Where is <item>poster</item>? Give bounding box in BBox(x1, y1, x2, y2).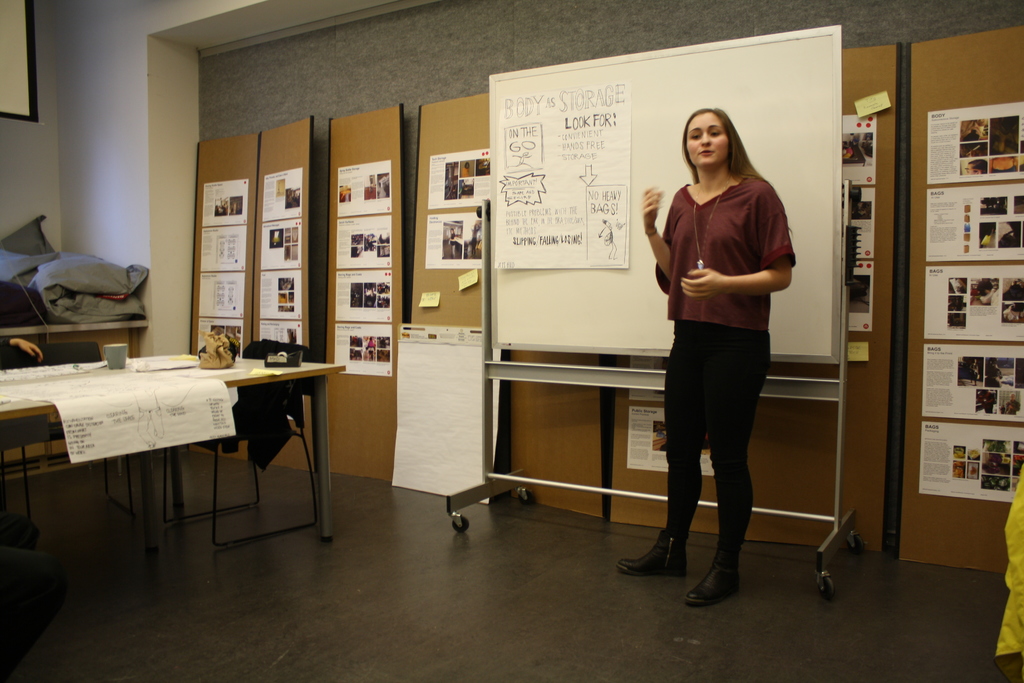
BBox(929, 100, 1023, 185).
